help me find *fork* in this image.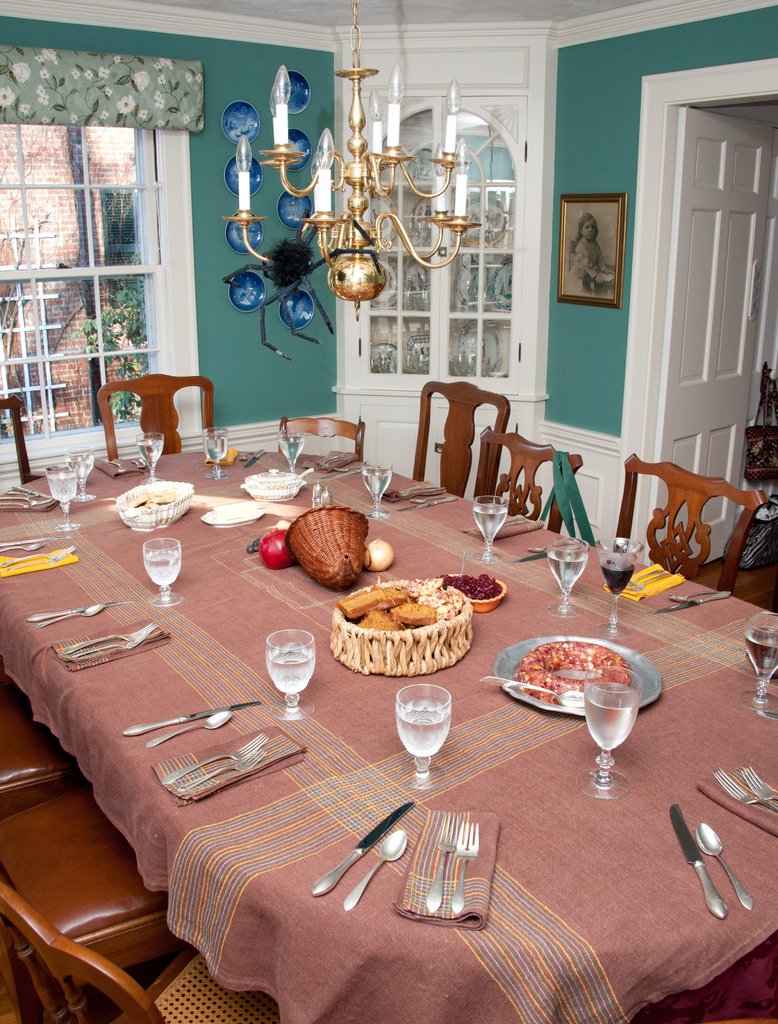
Found it: 159 731 268 783.
